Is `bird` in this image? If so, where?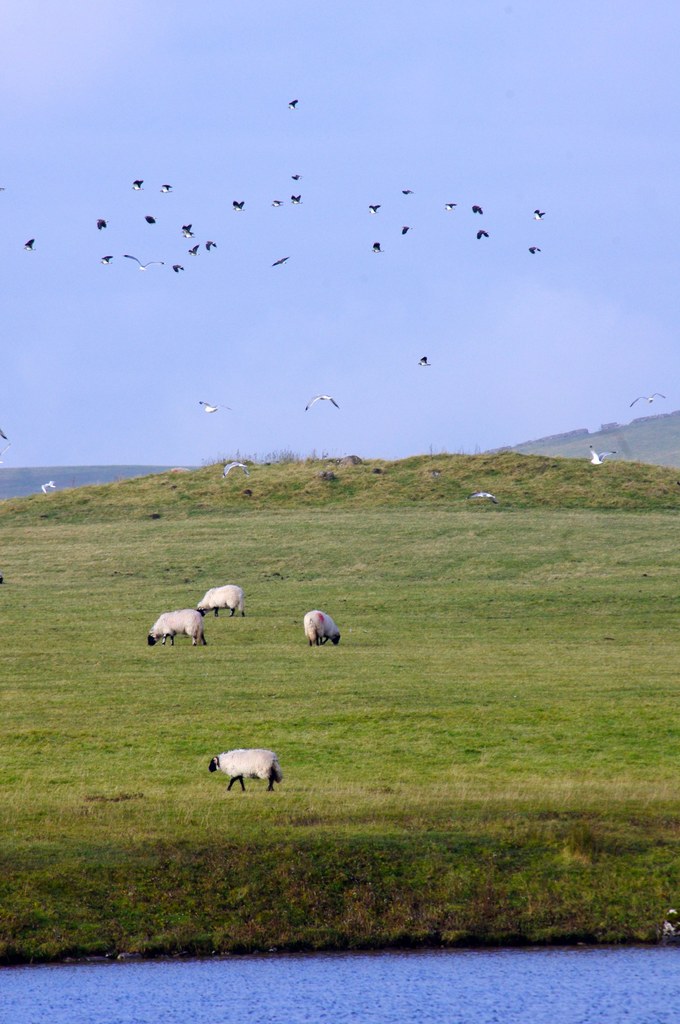
Yes, at <bbox>172, 264, 186, 275</bbox>.
